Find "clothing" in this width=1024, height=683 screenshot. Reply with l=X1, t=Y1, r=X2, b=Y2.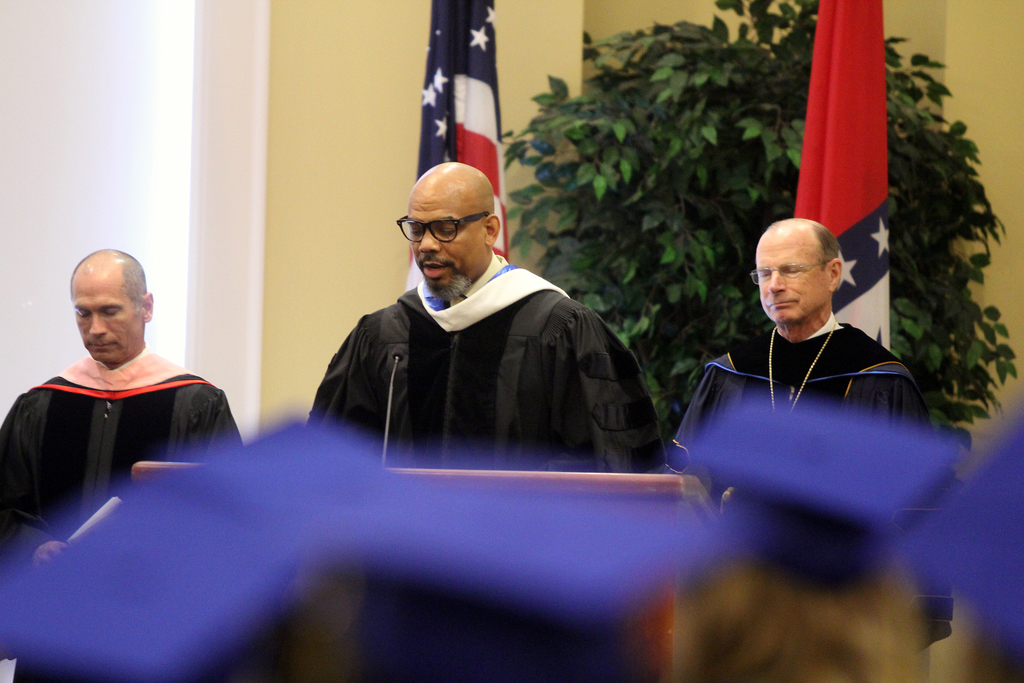
l=303, t=247, r=668, b=480.
